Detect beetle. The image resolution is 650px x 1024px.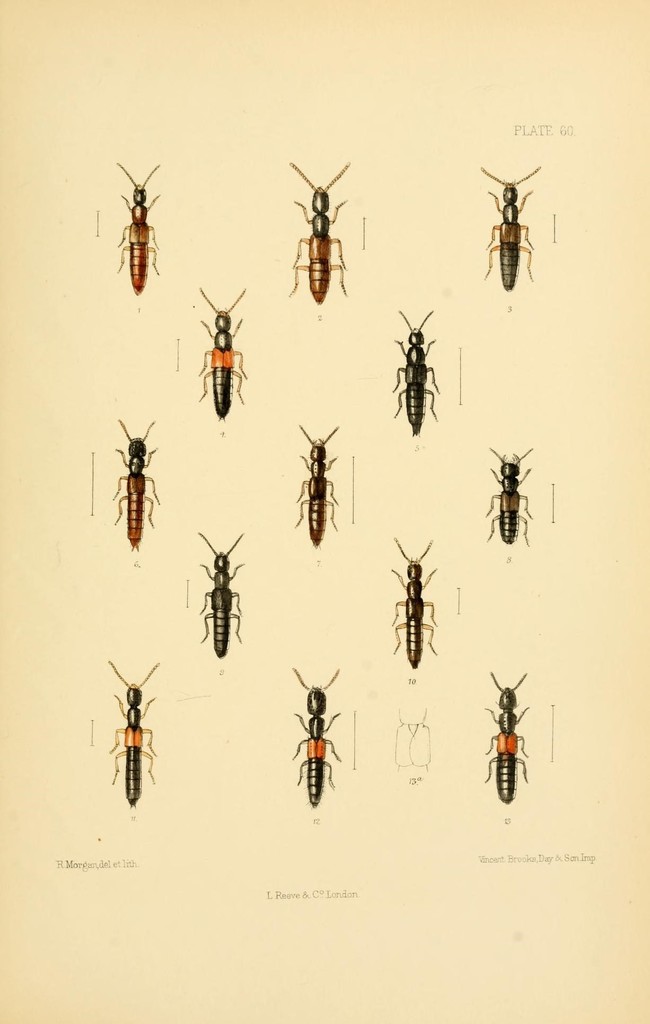
[x1=288, y1=162, x2=353, y2=307].
